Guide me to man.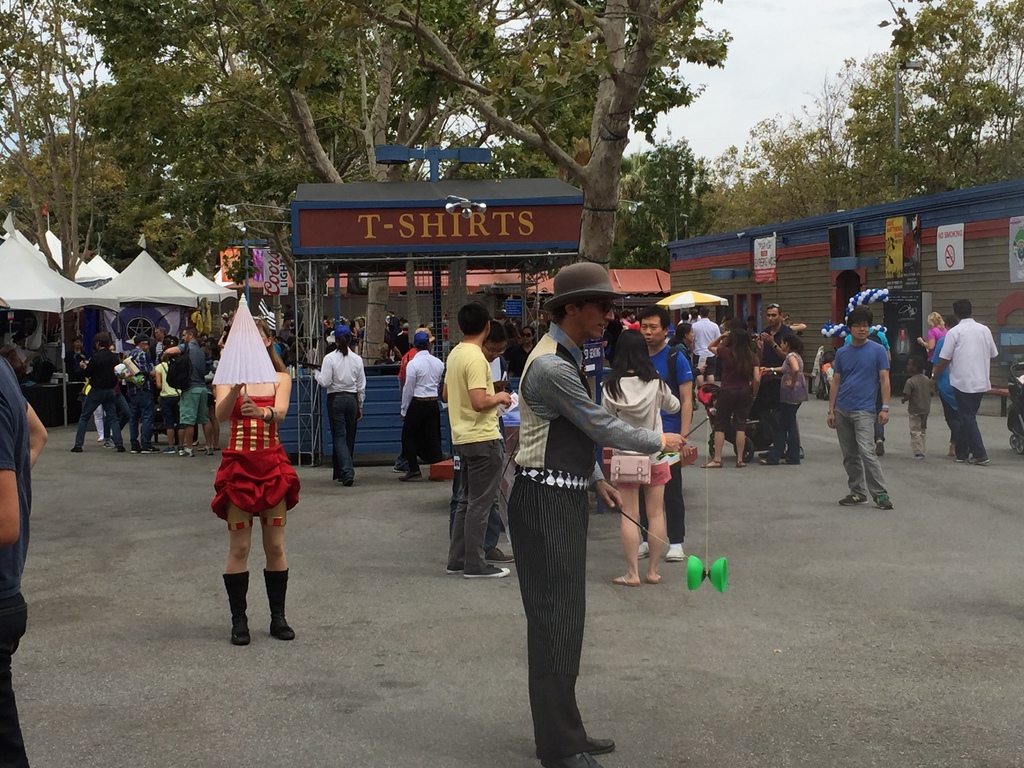
Guidance: Rect(145, 323, 168, 363).
